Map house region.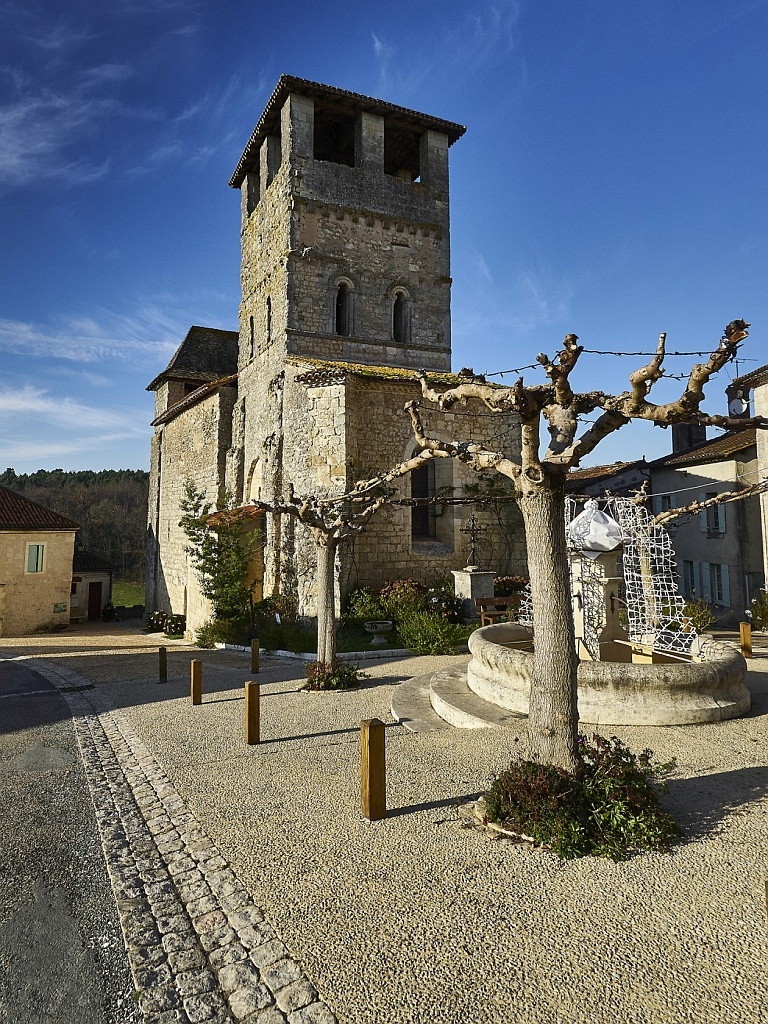
Mapped to box(0, 480, 110, 632).
